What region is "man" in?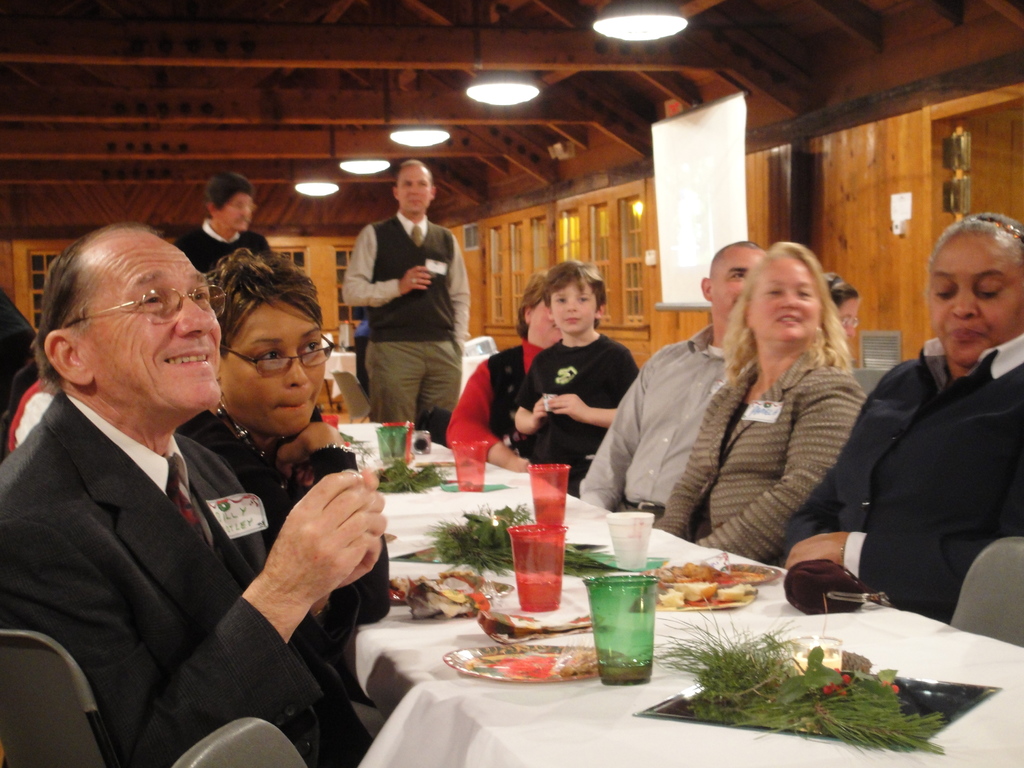
x1=575 y1=238 x2=764 y2=529.
